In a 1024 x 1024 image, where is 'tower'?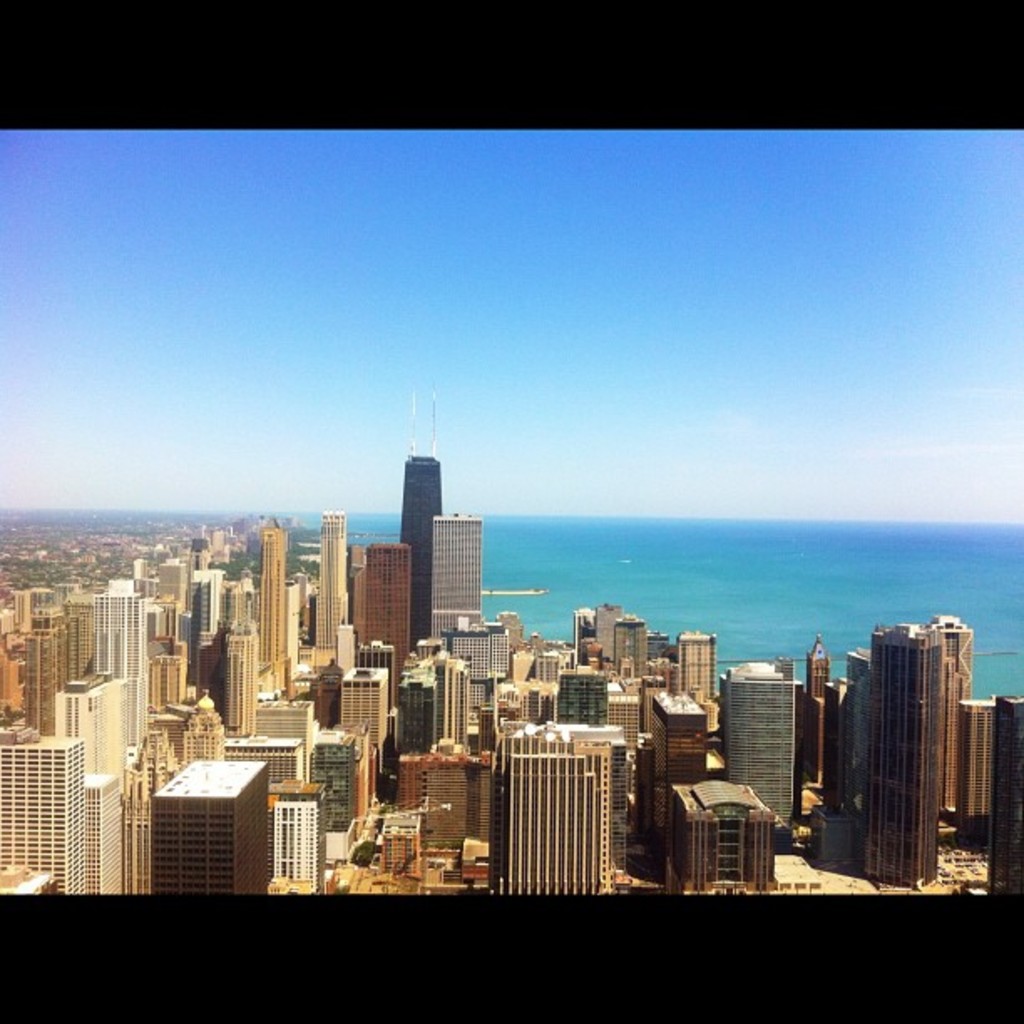
rect(321, 512, 351, 649).
